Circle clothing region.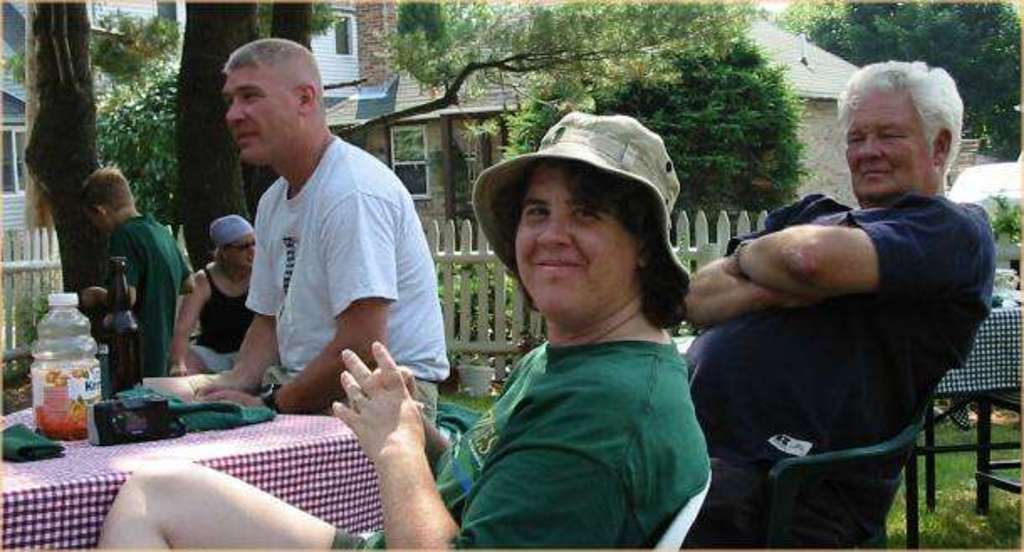
Region: 195,265,250,374.
